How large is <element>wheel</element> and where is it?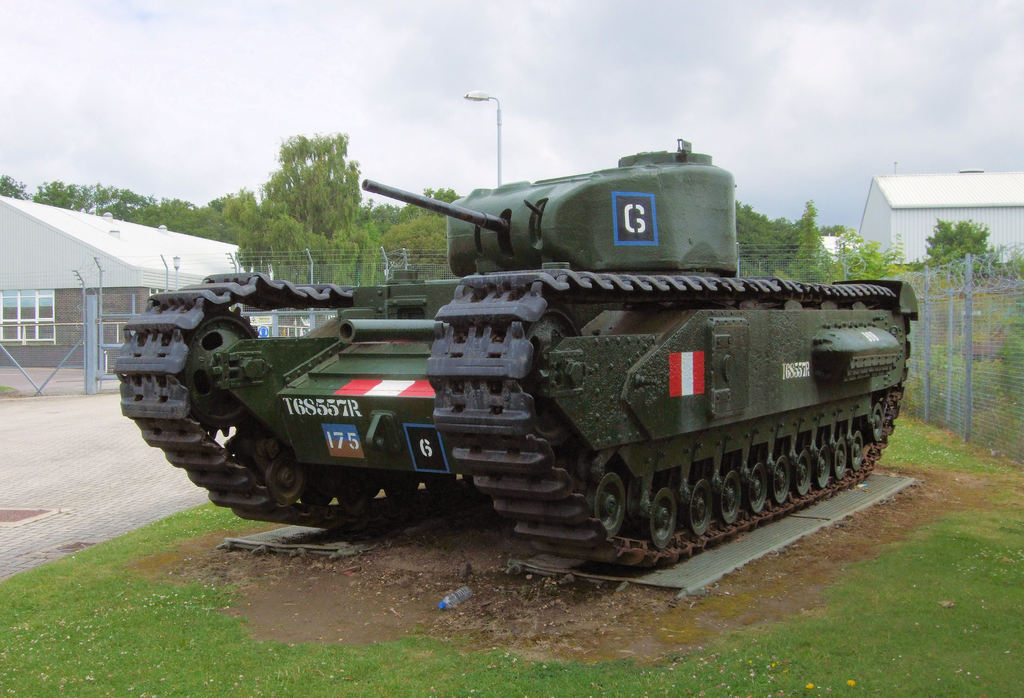
Bounding box: bbox(301, 483, 336, 507).
